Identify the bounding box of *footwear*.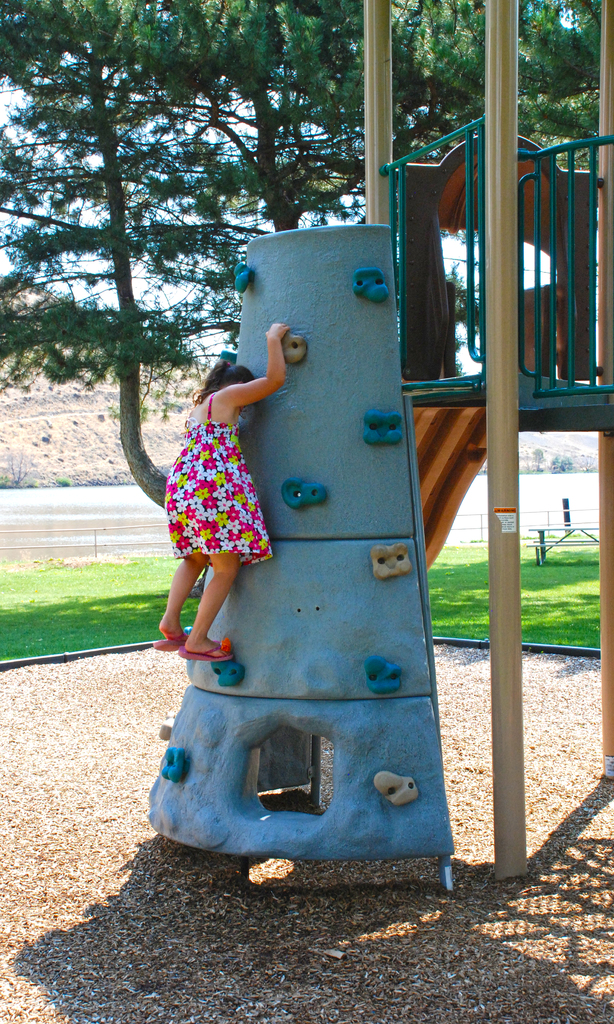
181 645 232 664.
